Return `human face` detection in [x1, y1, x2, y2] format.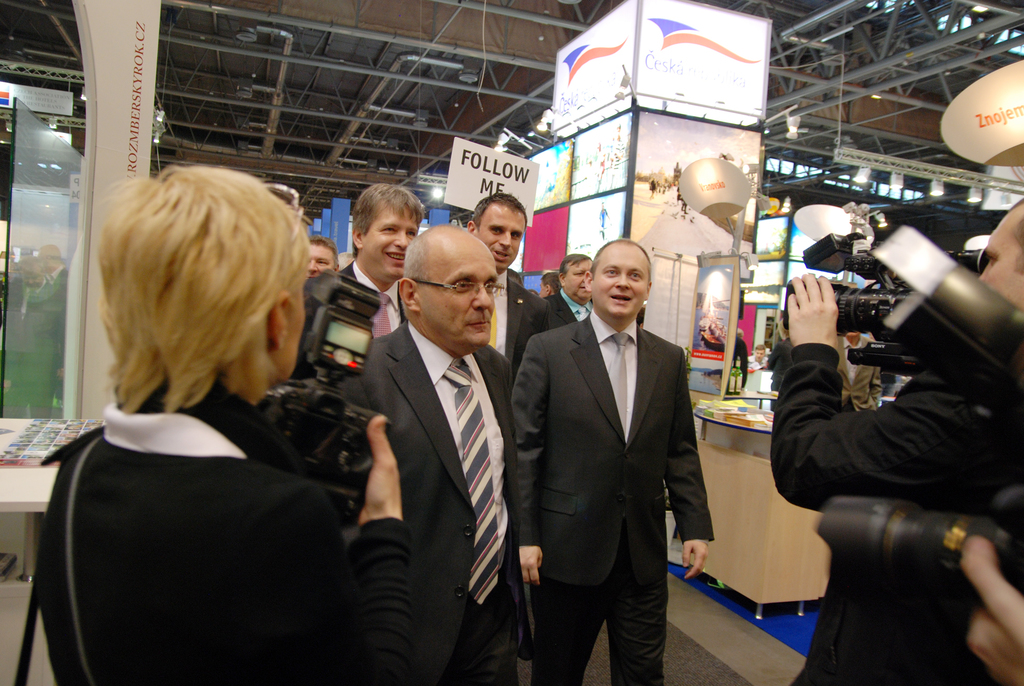
[365, 199, 413, 278].
